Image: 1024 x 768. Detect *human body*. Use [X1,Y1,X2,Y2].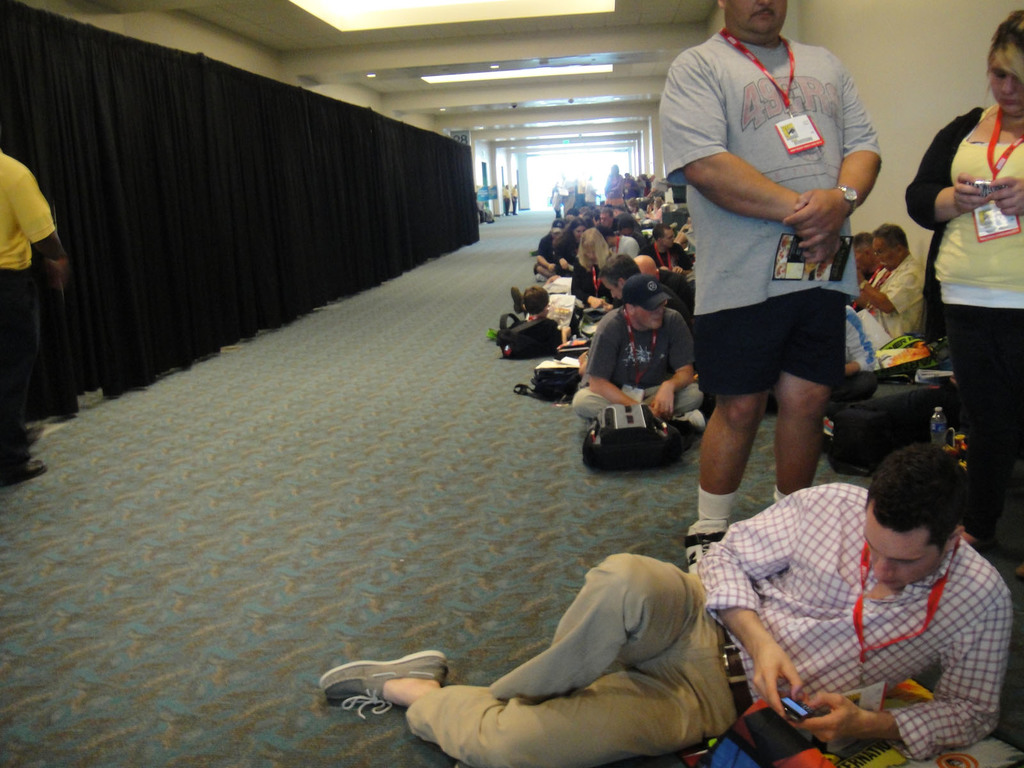
[600,228,637,260].
